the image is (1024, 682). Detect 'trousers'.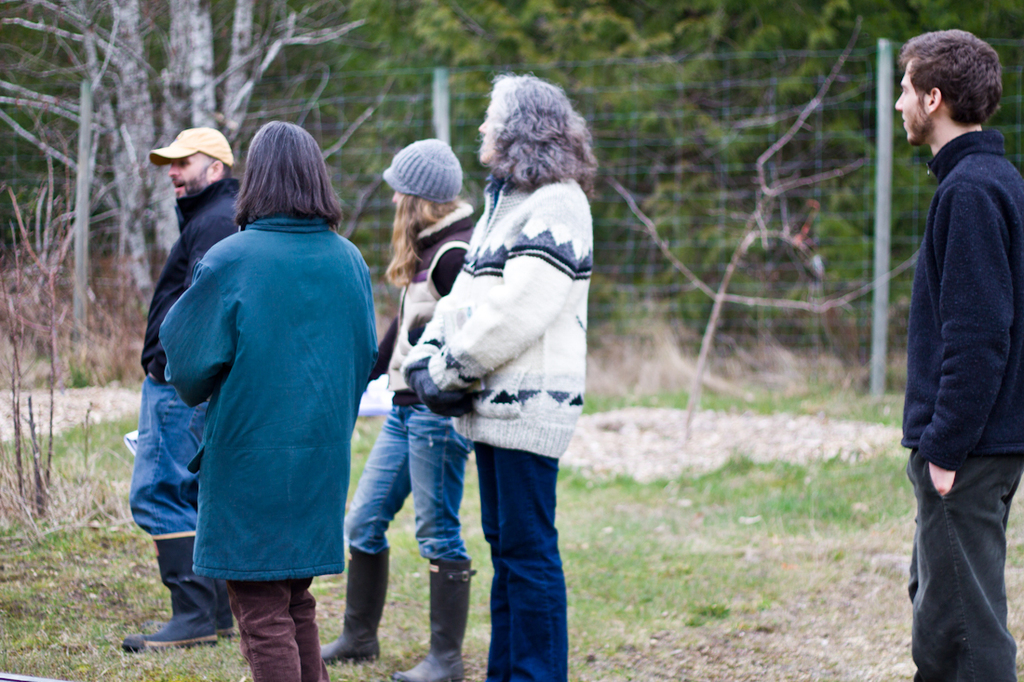
Detection: box=[227, 566, 335, 681].
